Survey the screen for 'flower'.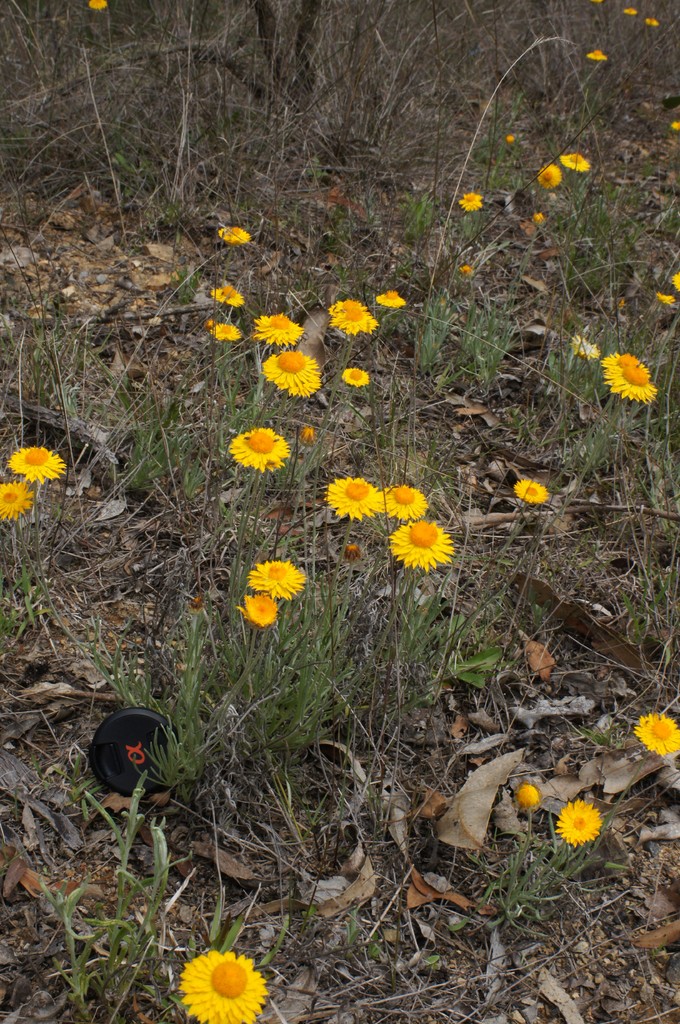
Survey found: box(539, 164, 563, 188).
